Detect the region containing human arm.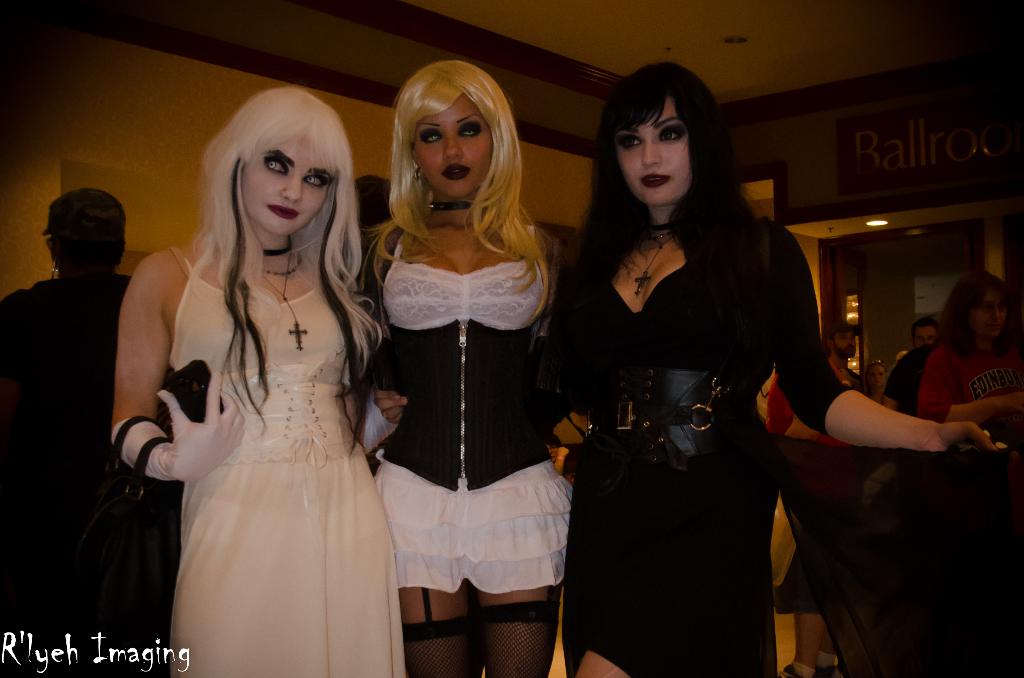
<box>358,378,404,454</box>.
